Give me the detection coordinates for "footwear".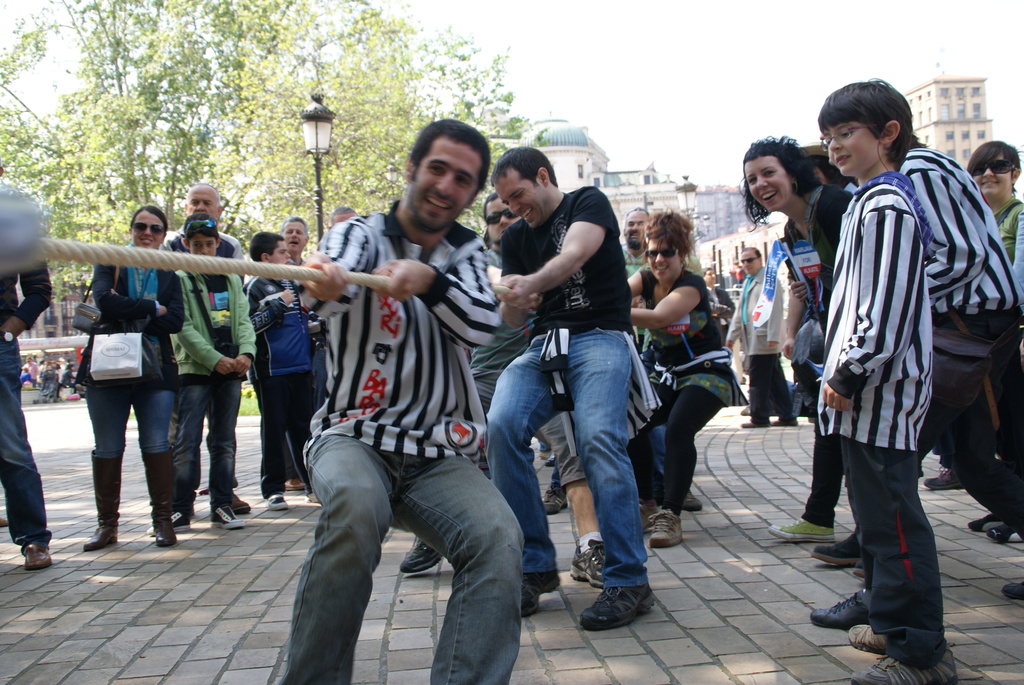
bbox=[1001, 578, 1023, 610].
